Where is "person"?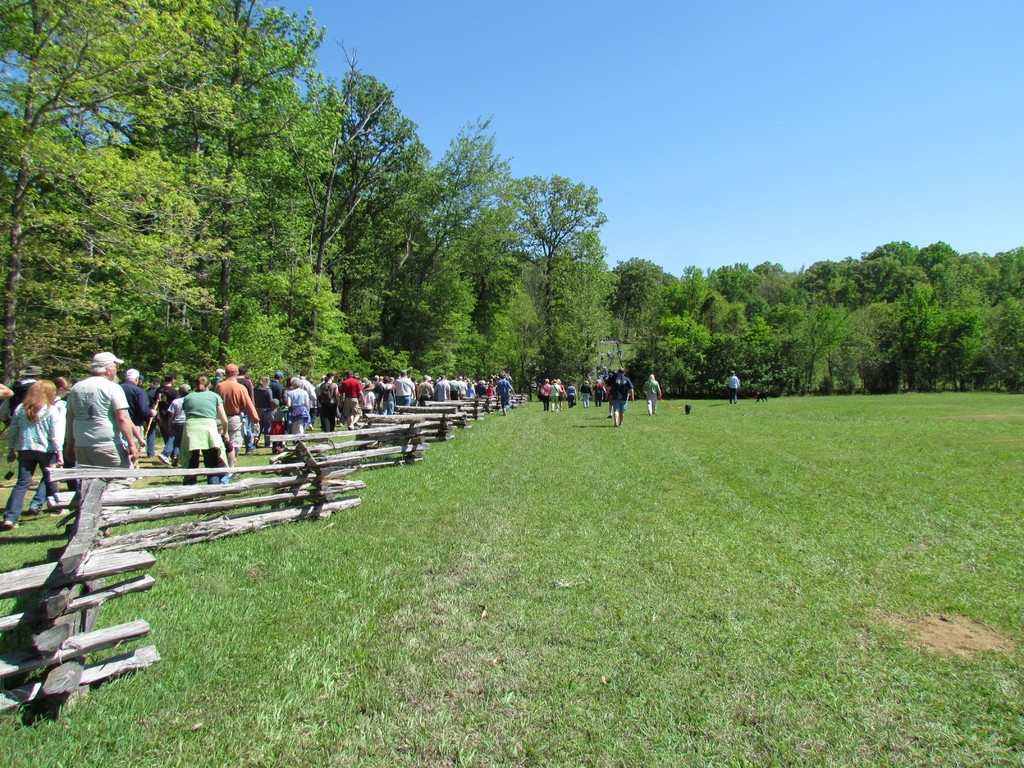
box=[378, 373, 402, 401].
